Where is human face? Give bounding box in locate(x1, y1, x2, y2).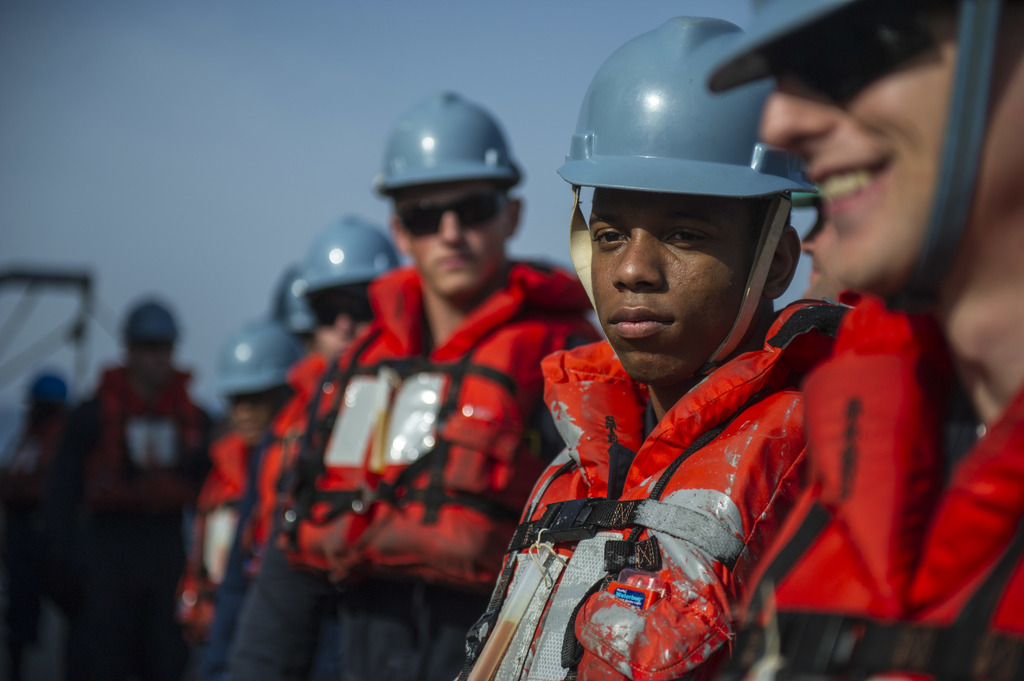
locate(743, 17, 1011, 284).
